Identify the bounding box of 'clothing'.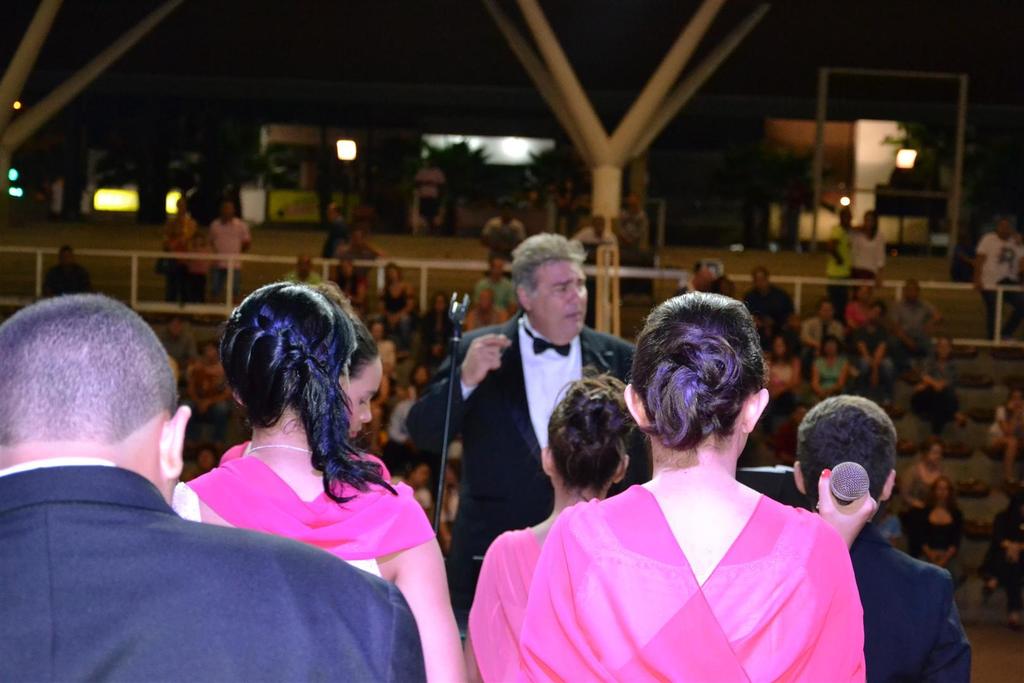
detection(744, 284, 785, 323).
